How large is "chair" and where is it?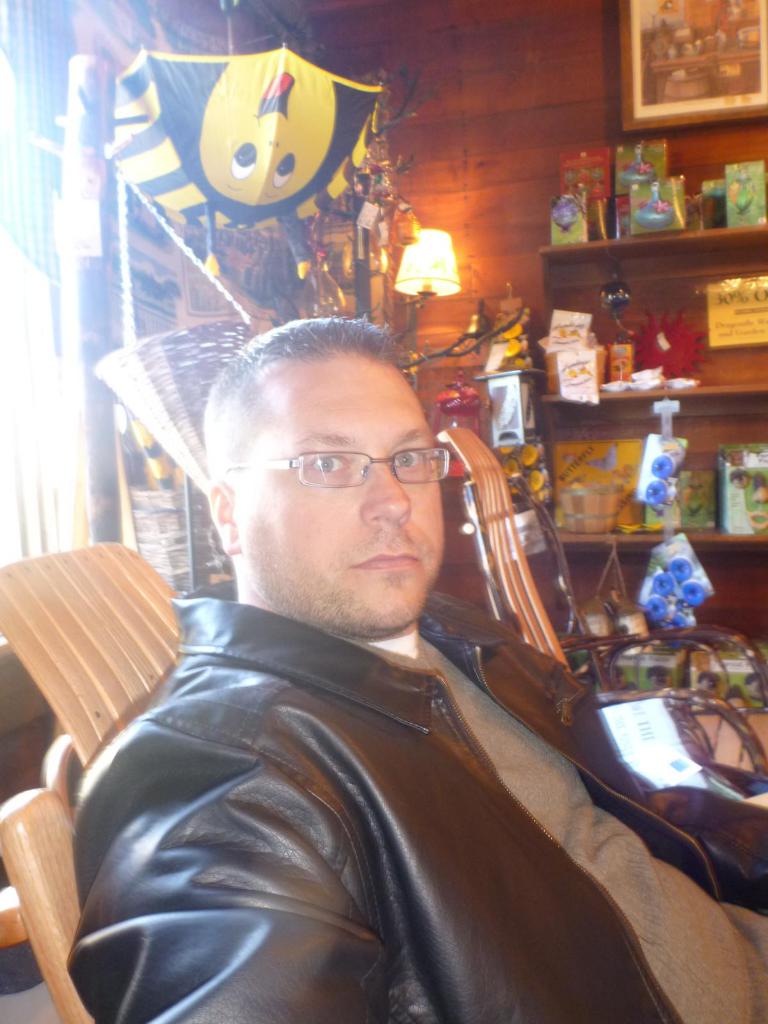
Bounding box: {"left": 0, "top": 540, "right": 184, "bottom": 1023}.
